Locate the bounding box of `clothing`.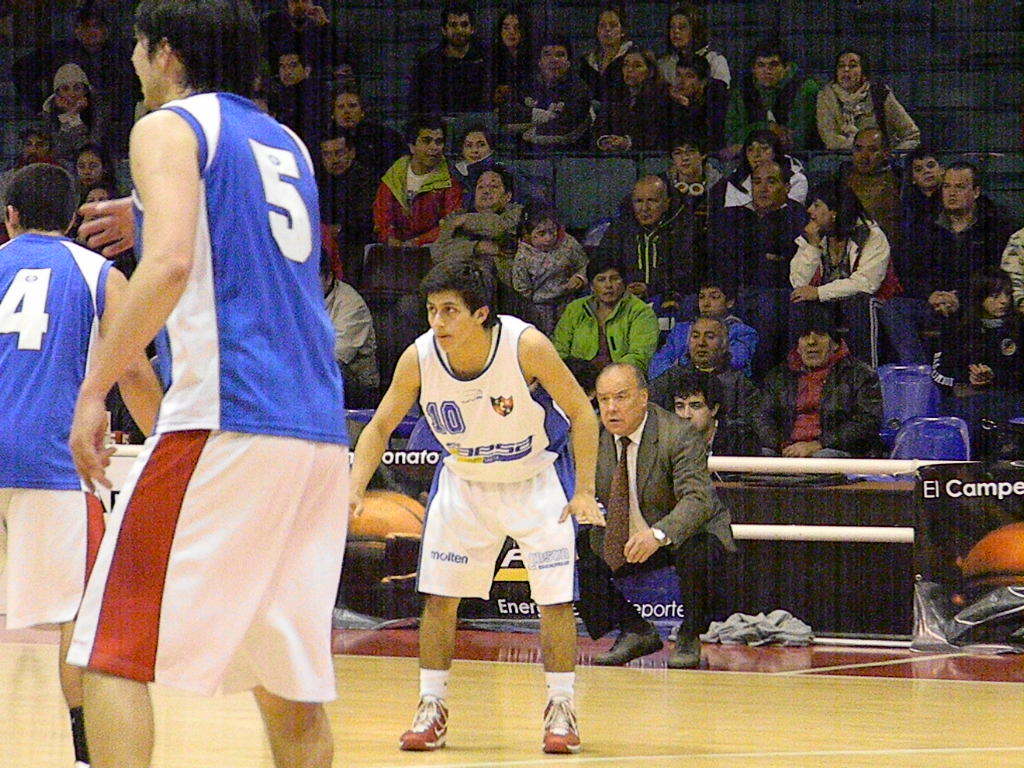
Bounding box: {"left": 931, "top": 301, "right": 1023, "bottom": 381}.
